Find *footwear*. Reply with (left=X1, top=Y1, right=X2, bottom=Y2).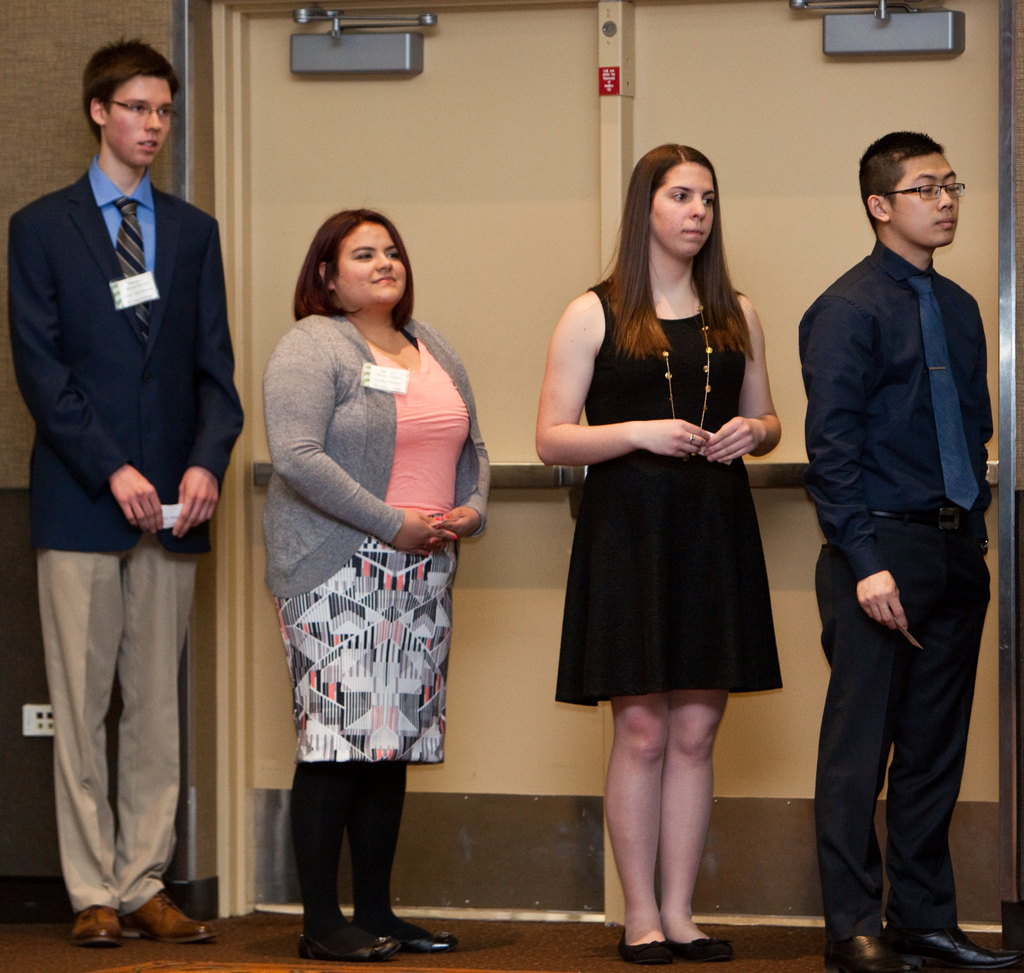
(left=365, top=929, right=454, bottom=958).
